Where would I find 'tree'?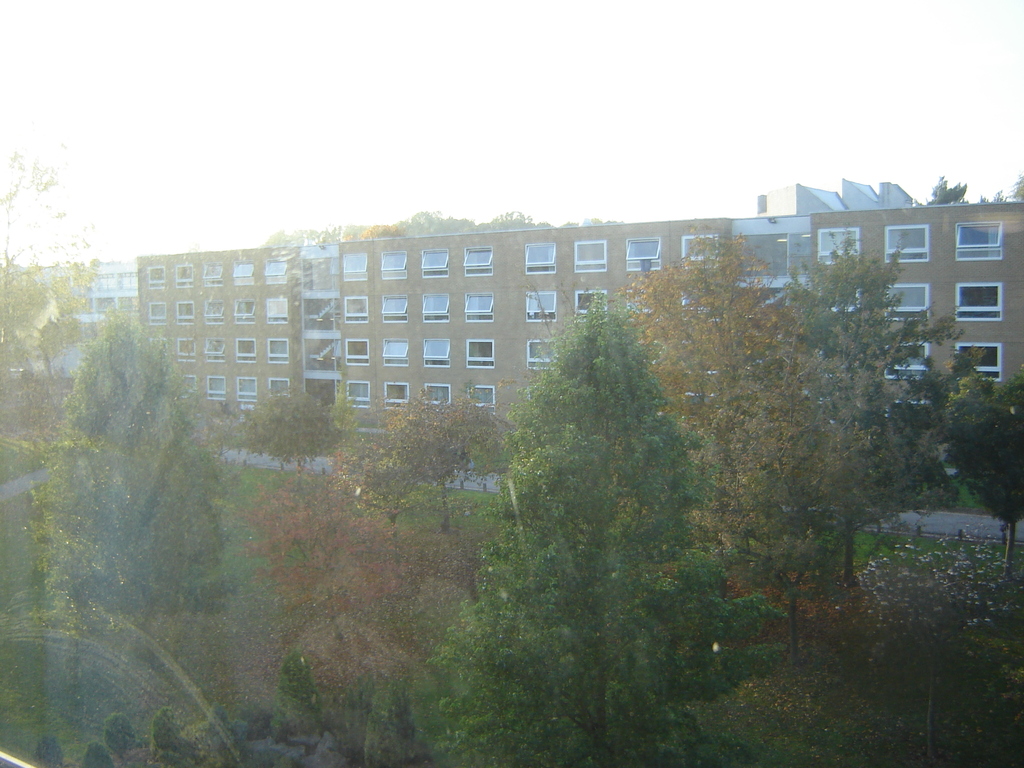
At pyautogui.locateOnScreen(241, 378, 324, 490).
